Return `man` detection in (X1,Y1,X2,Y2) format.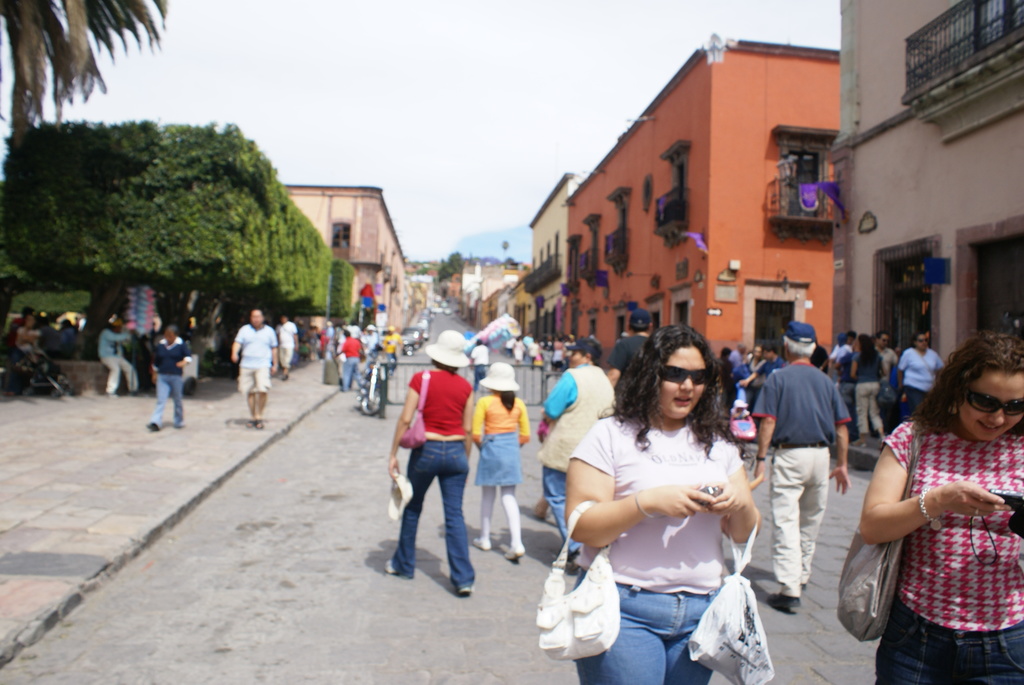
(101,309,145,399).
